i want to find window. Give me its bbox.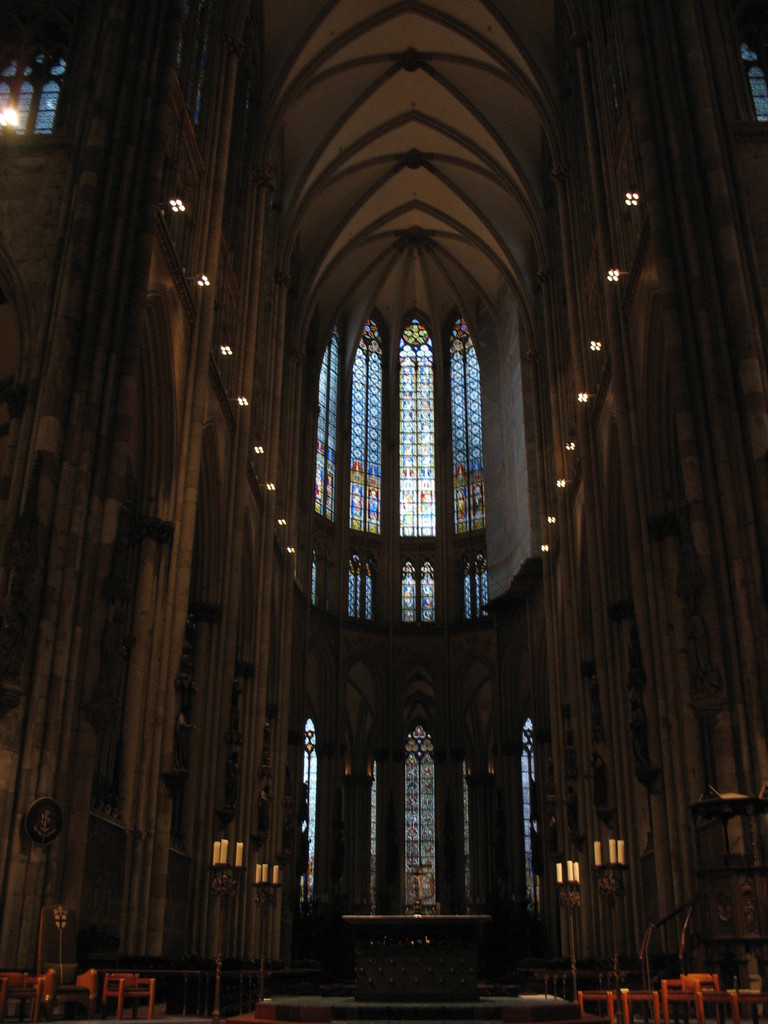
left=346, top=316, right=382, bottom=532.
